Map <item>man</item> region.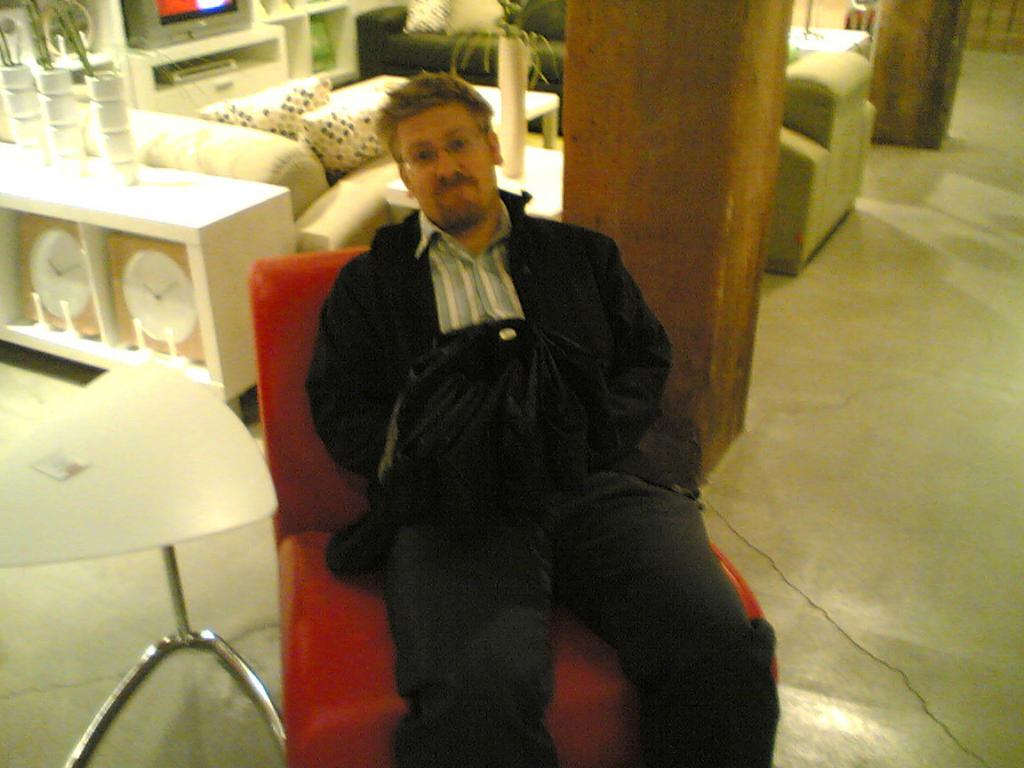
Mapped to 253,55,725,737.
